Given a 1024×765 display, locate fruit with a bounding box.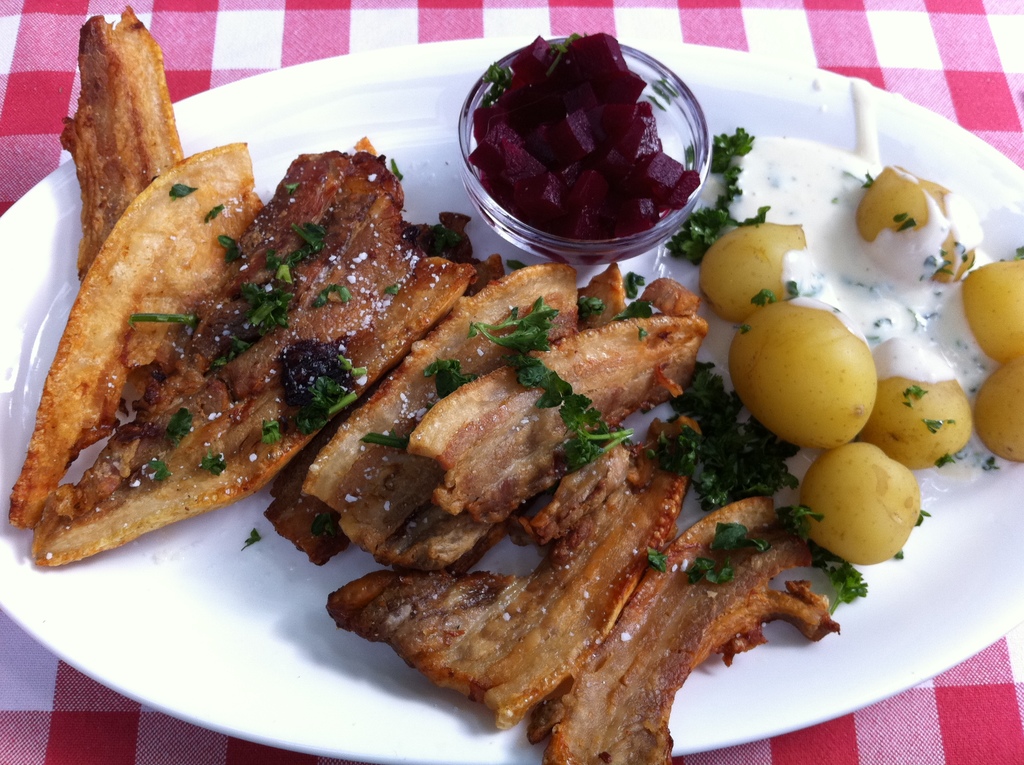
Located: pyautogui.locateOnScreen(698, 220, 808, 322).
